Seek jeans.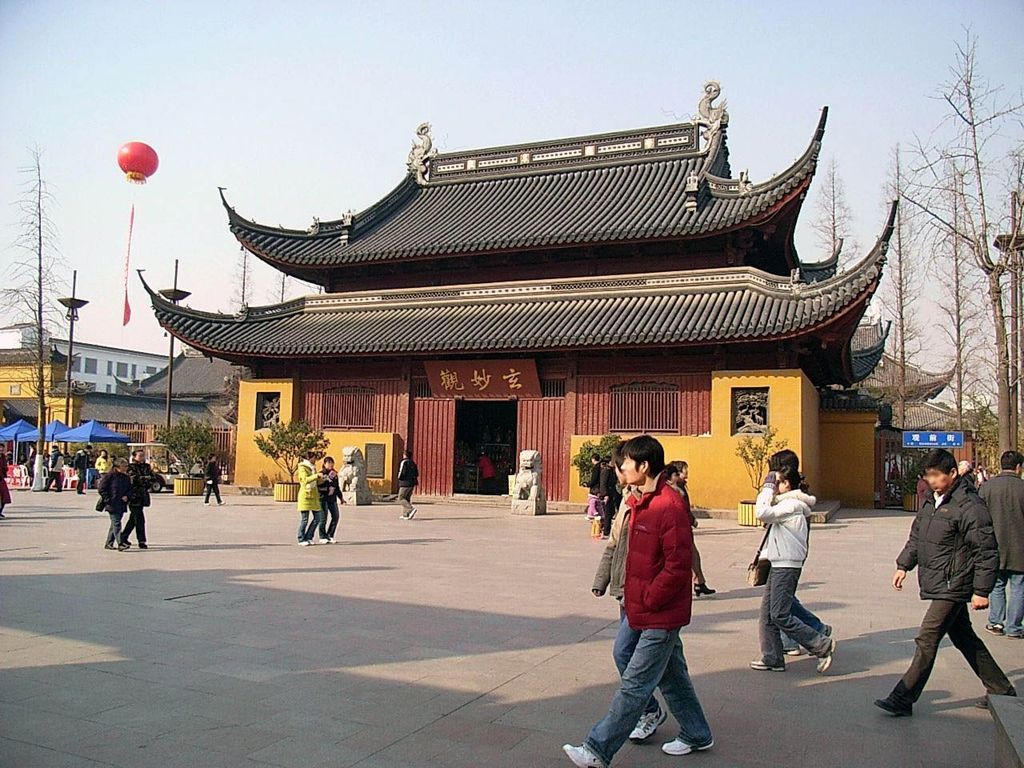
select_region(100, 510, 134, 542).
